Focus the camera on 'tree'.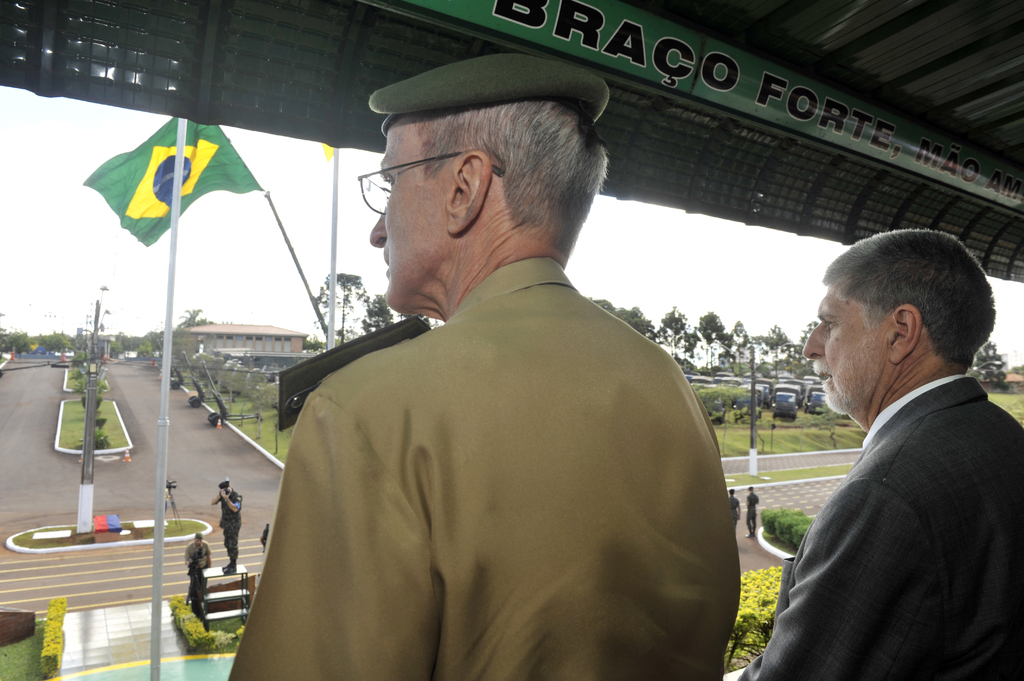
Focus region: (x1=590, y1=297, x2=845, y2=422).
